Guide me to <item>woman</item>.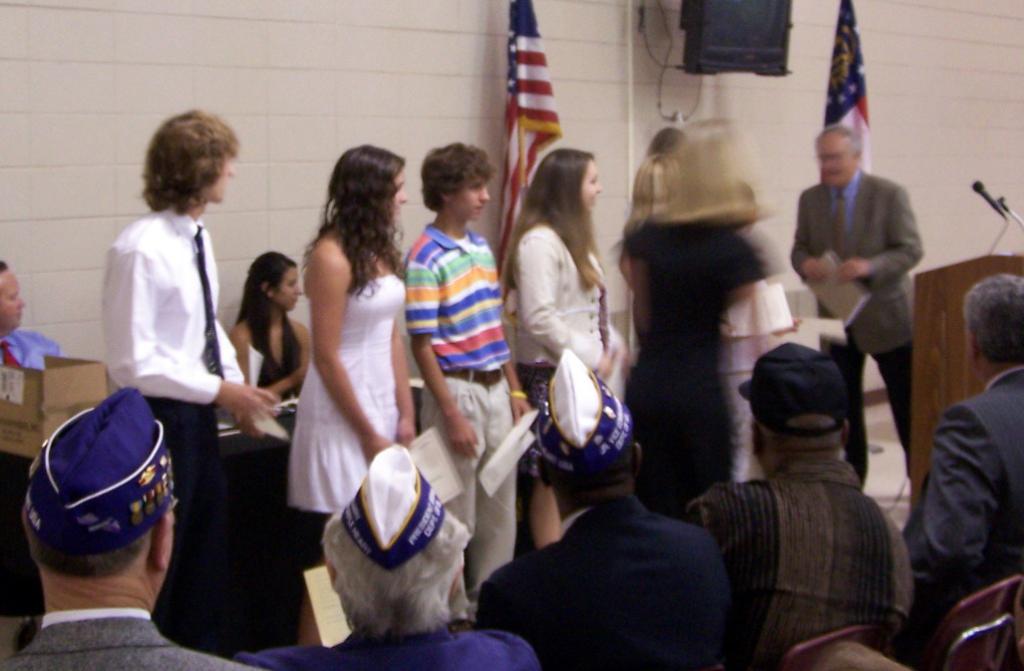
Guidance: select_region(288, 150, 418, 529).
